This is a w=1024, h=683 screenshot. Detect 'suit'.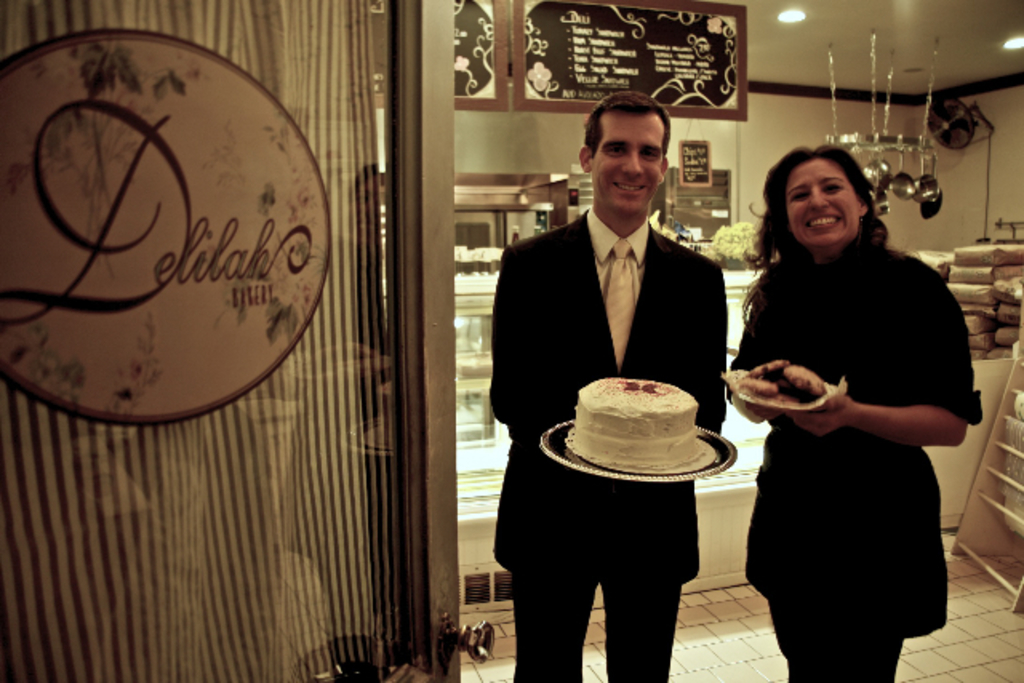
(x1=493, y1=186, x2=750, y2=624).
